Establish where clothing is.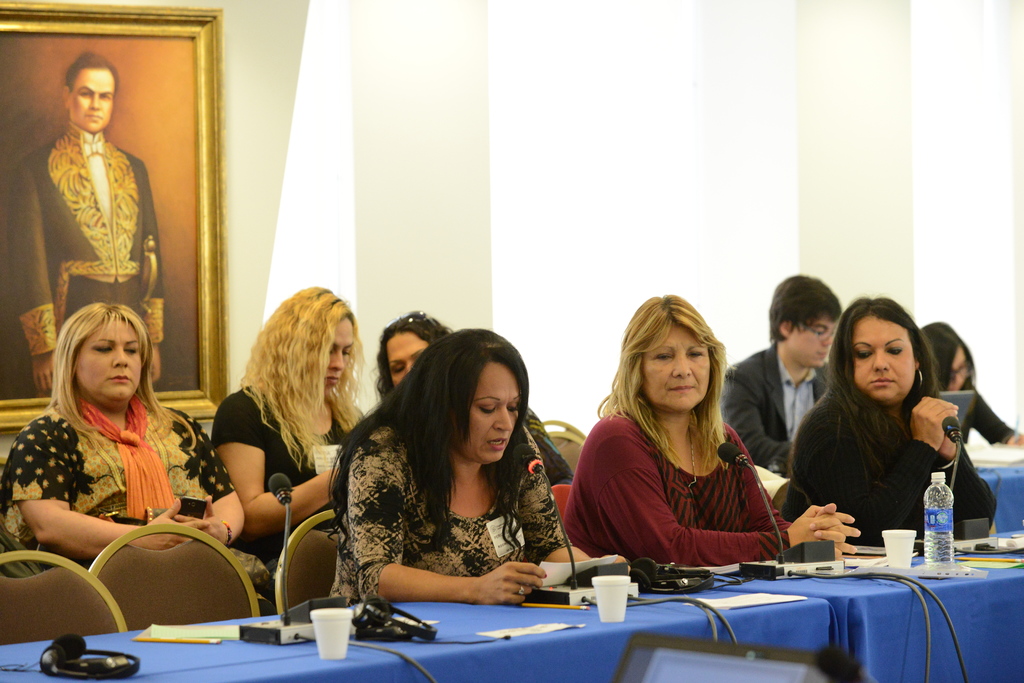
Established at bbox=[792, 376, 1003, 566].
